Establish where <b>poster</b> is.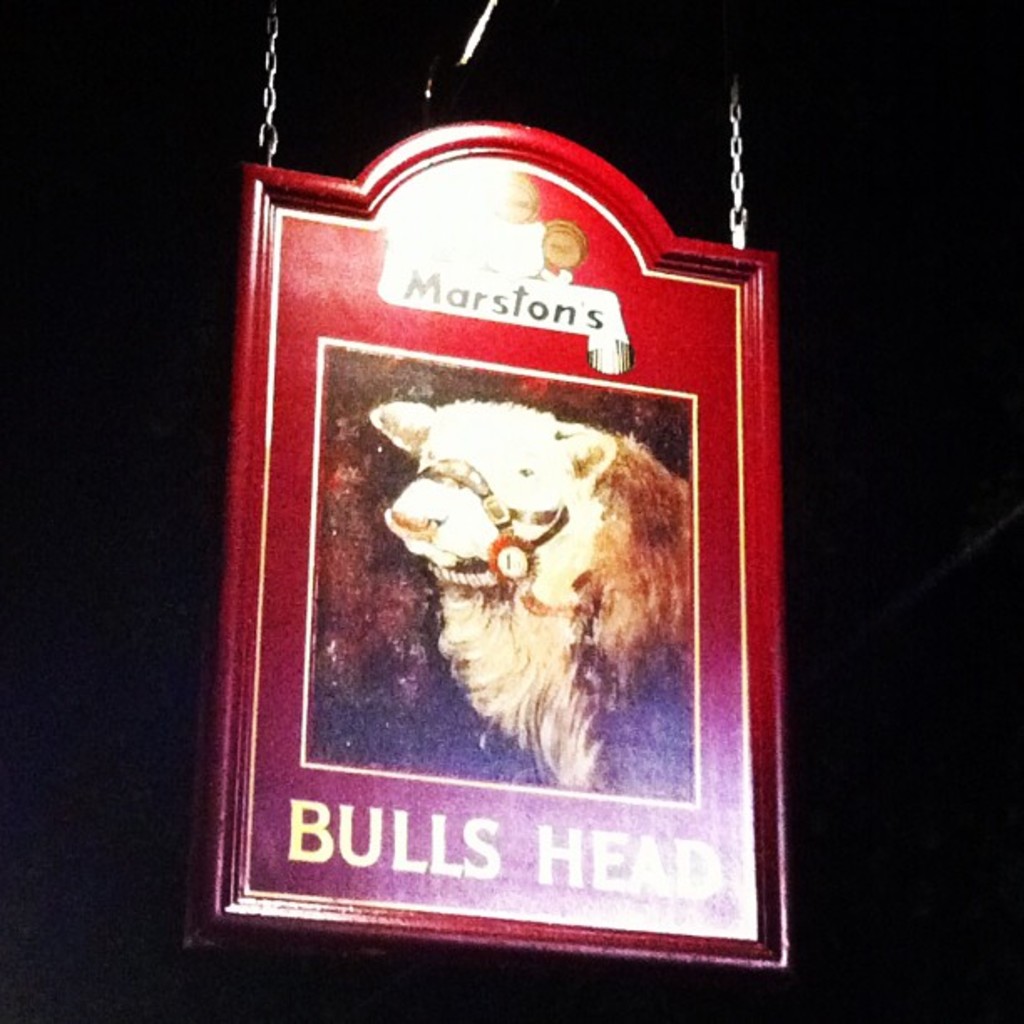
Established at [left=229, top=142, right=753, bottom=945].
